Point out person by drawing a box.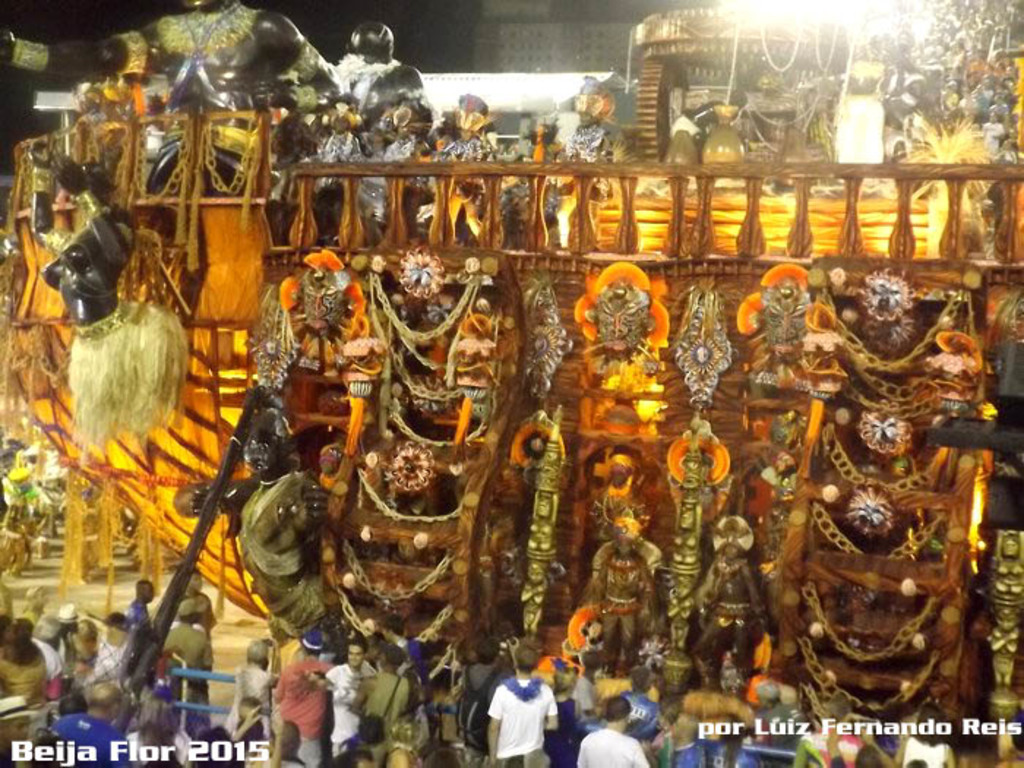
rect(0, 626, 47, 708).
